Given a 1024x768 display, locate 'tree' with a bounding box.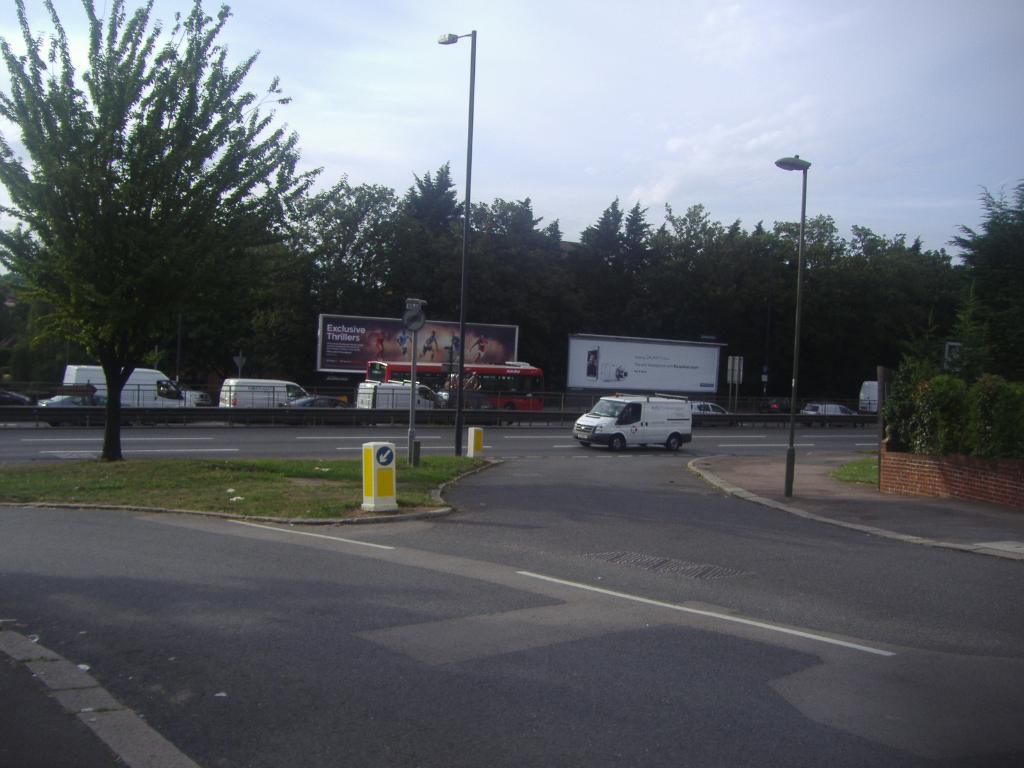
Located: l=313, t=154, r=878, b=407.
